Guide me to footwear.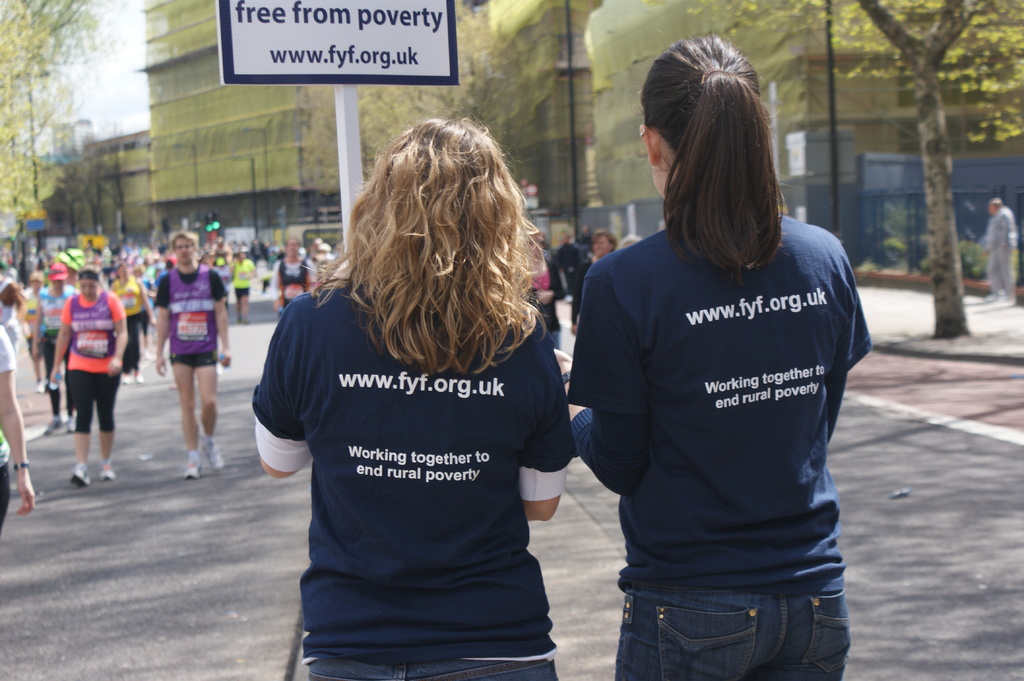
Guidance: rect(36, 376, 50, 394).
